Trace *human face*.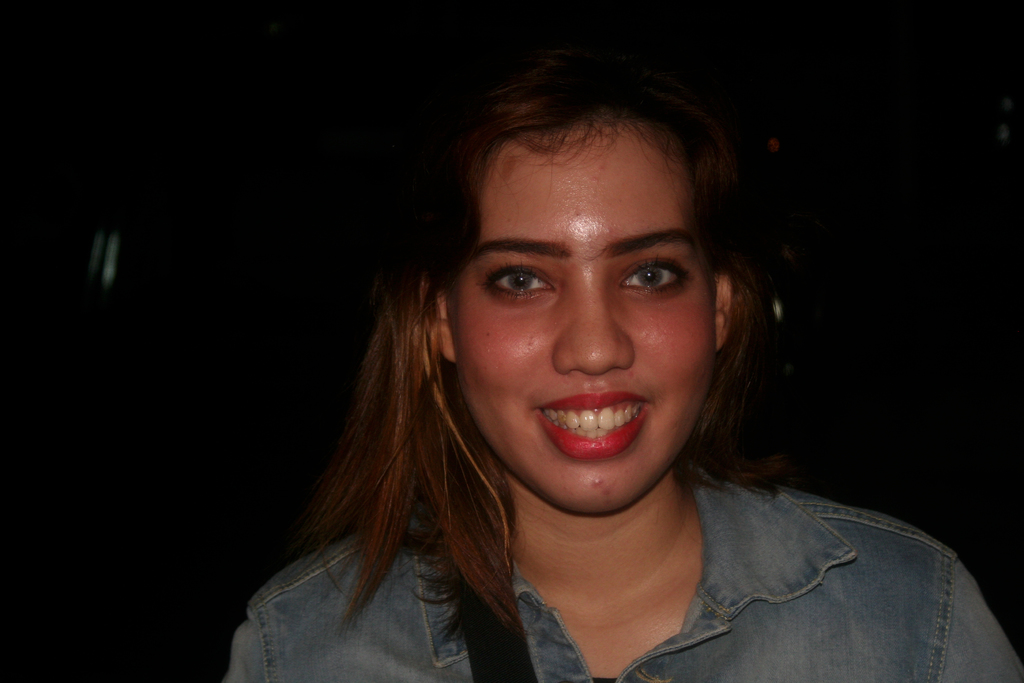
Traced to bbox(447, 128, 713, 512).
